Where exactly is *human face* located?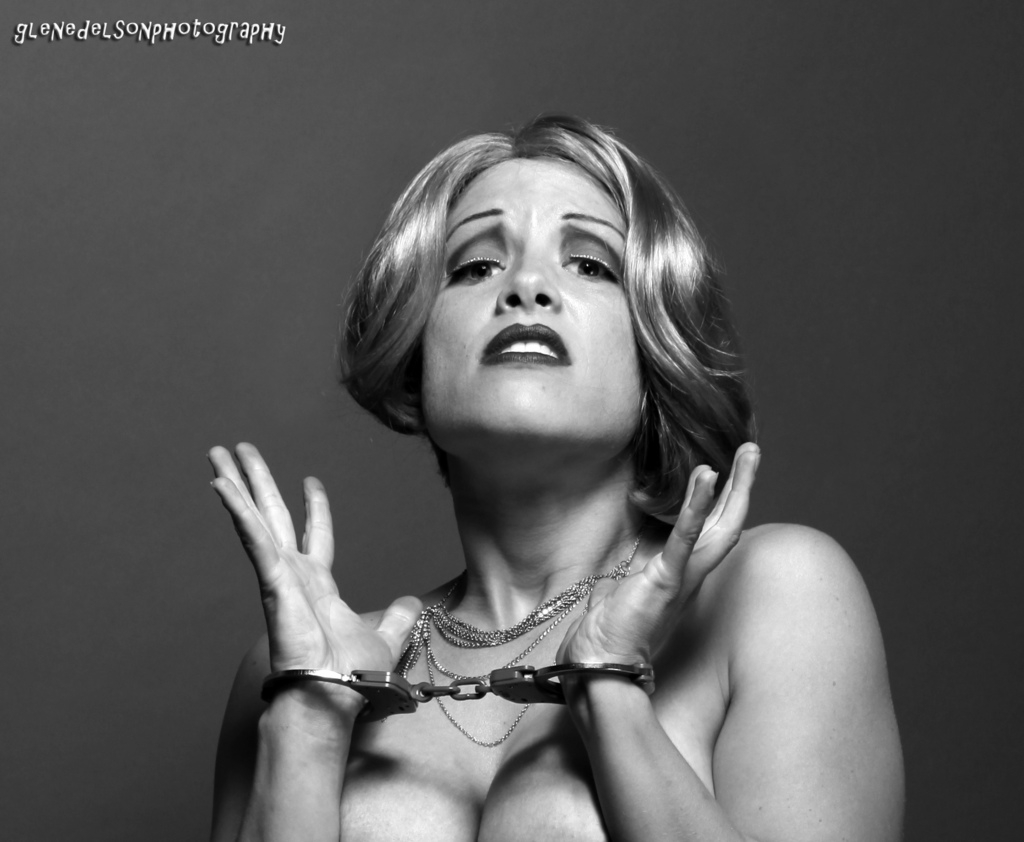
Its bounding box is l=412, t=154, r=641, b=445.
